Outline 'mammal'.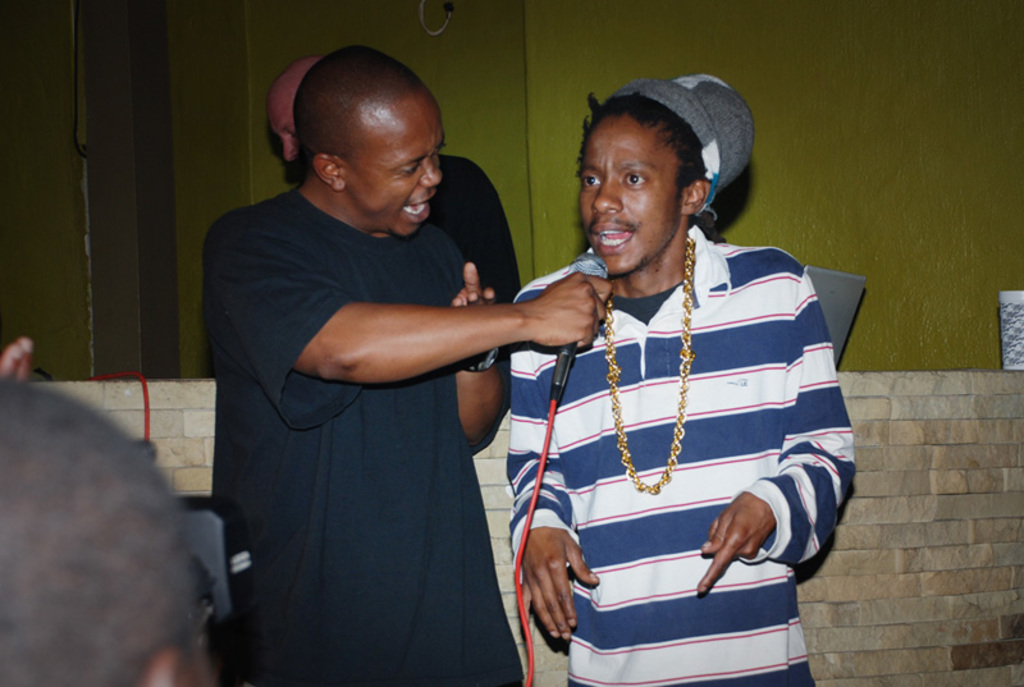
Outline: rect(262, 50, 521, 408).
